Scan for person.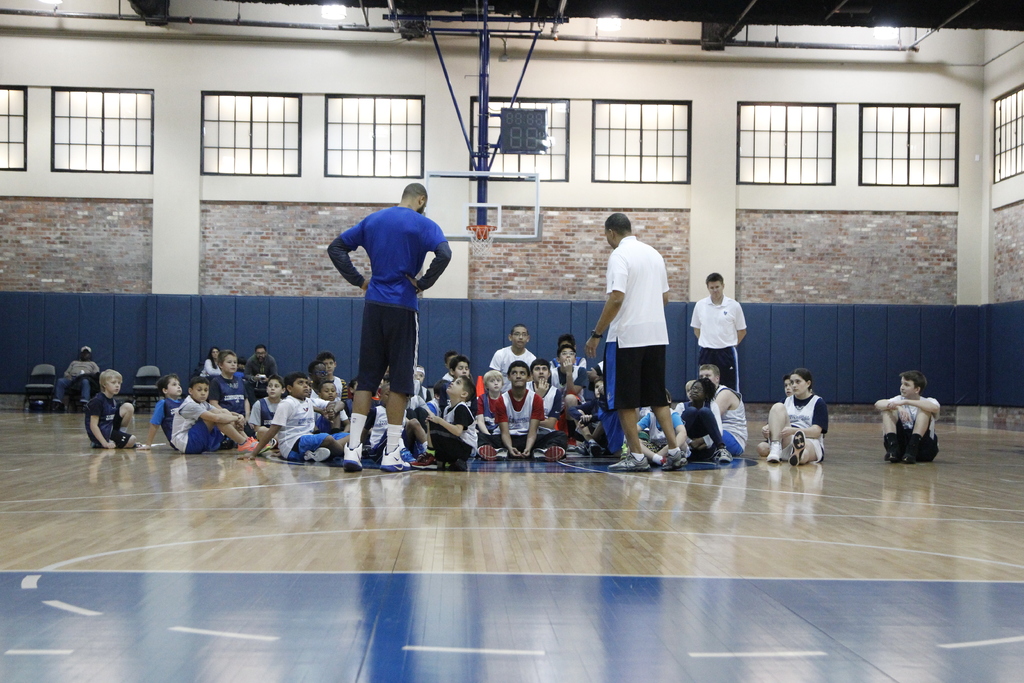
Scan result: box(871, 367, 946, 461).
